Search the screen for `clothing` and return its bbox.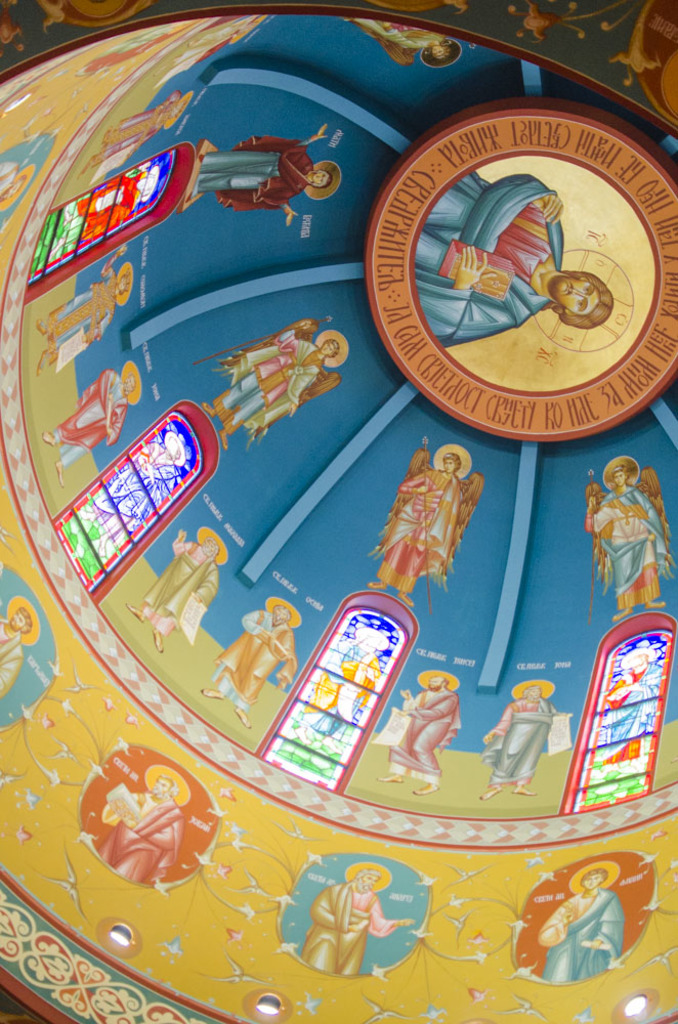
Found: 547 892 629 991.
